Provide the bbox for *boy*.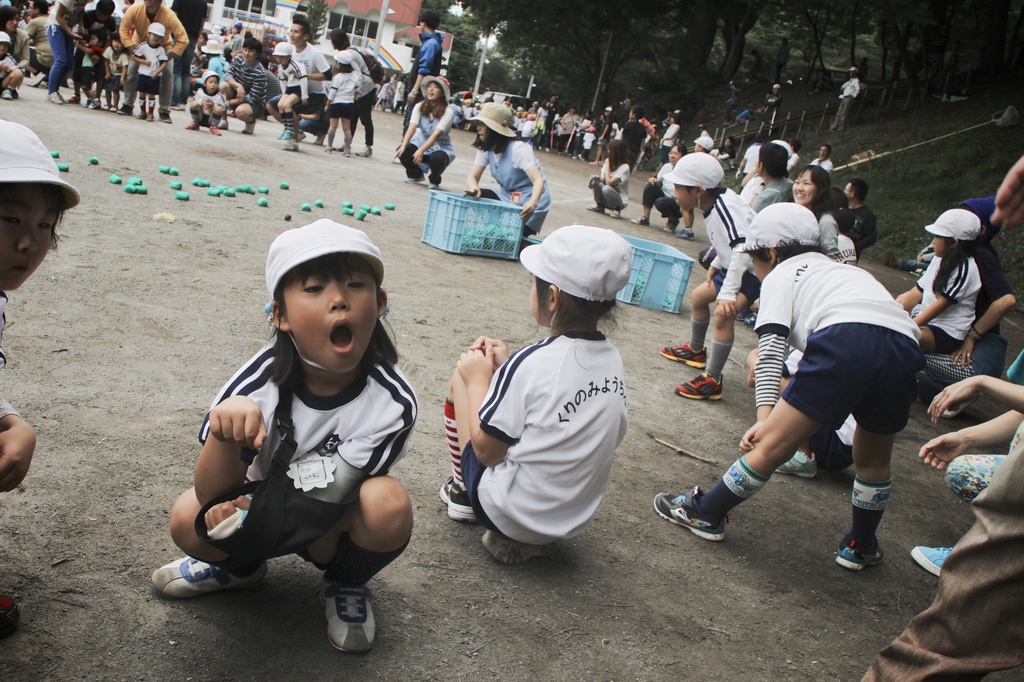
left=655, top=241, right=921, bottom=577.
